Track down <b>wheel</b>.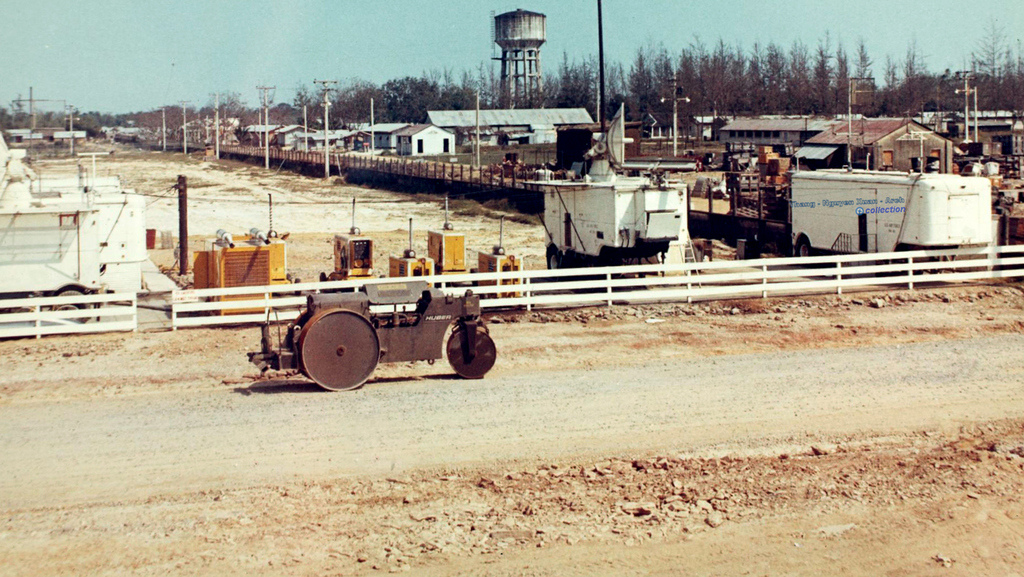
Tracked to locate(299, 309, 388, 388).
